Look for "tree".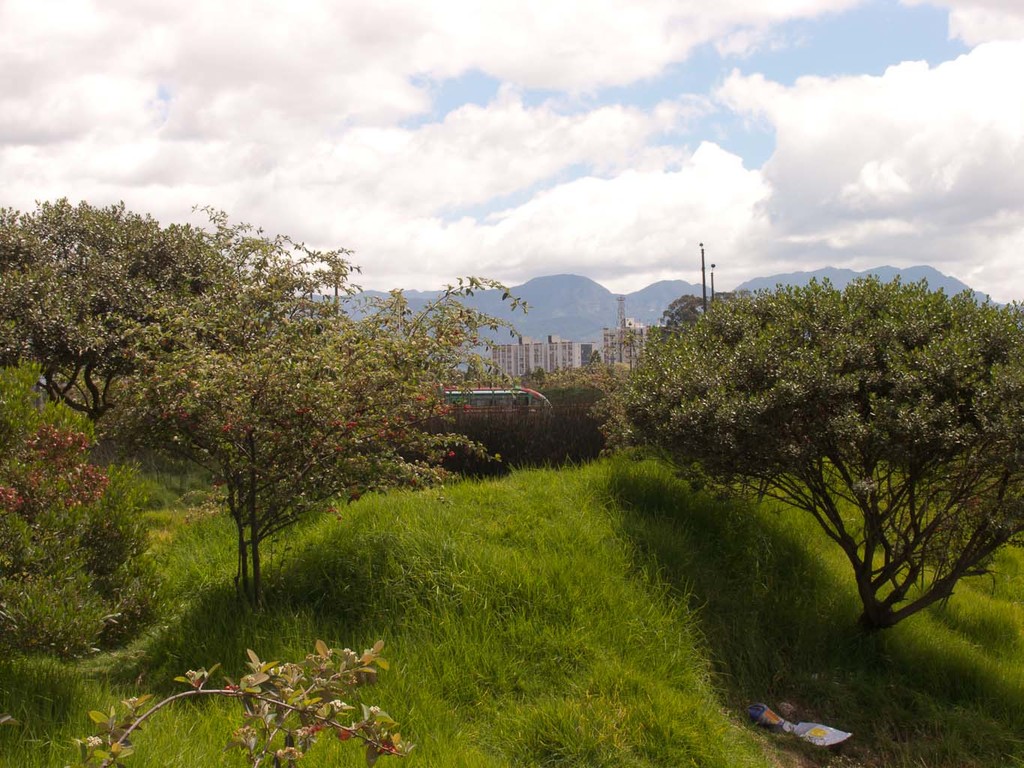
Found: <bbox>627, 222, 1010, 664</bbox>.
